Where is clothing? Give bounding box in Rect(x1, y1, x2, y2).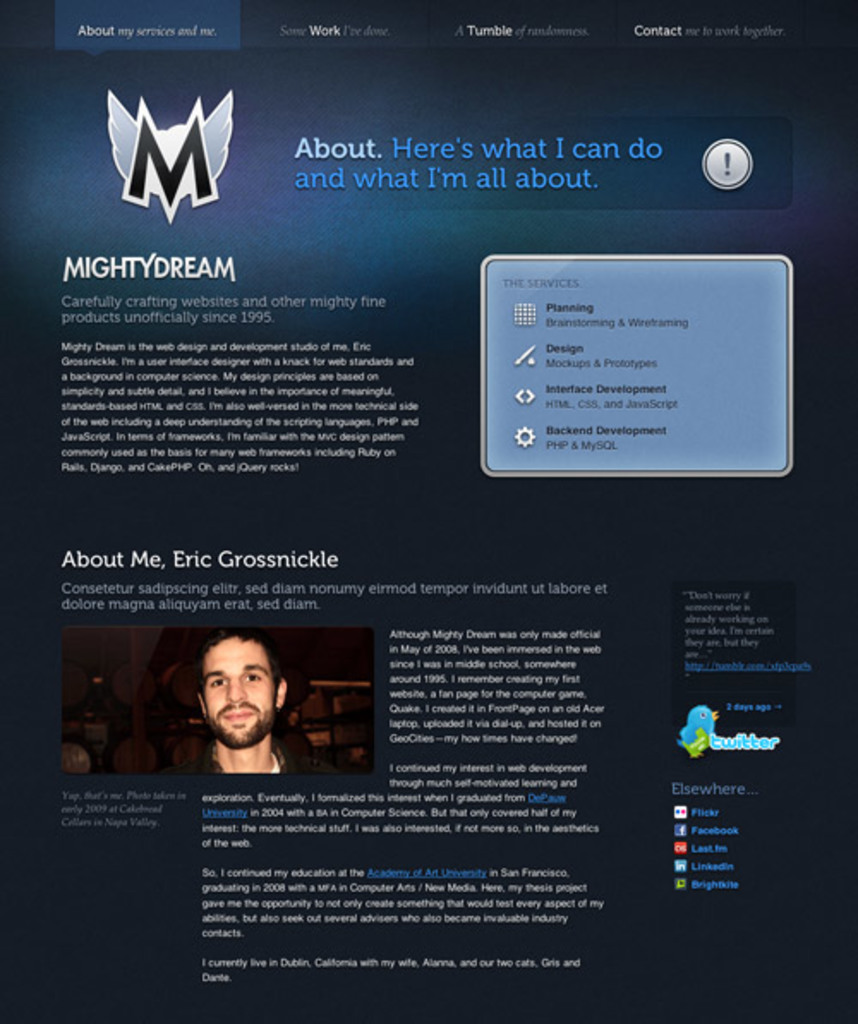
Rect(160, 727, 347, 775).
